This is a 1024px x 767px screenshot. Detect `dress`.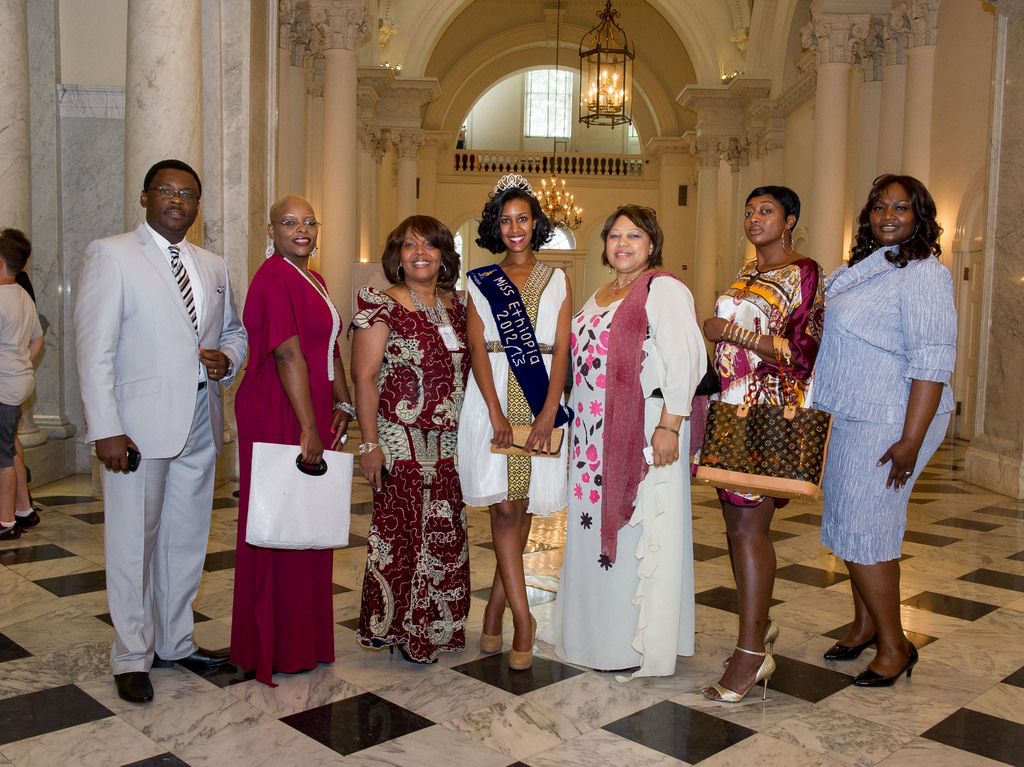
[227, 251, 343, 687].
